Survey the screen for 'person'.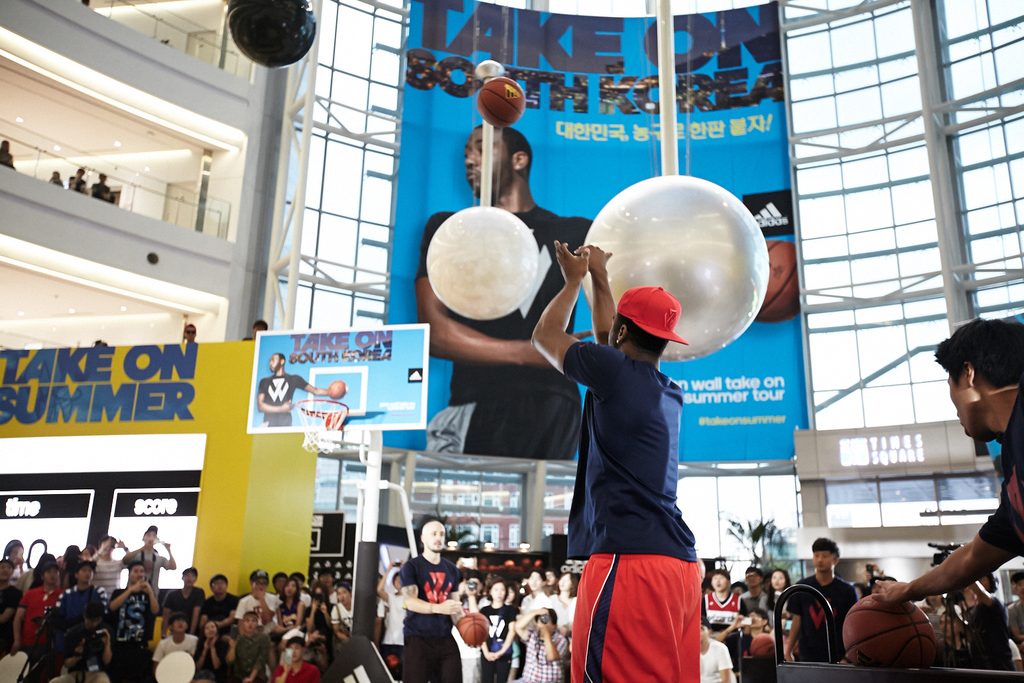
Survey found: <box>185,322,200,345</box>.
